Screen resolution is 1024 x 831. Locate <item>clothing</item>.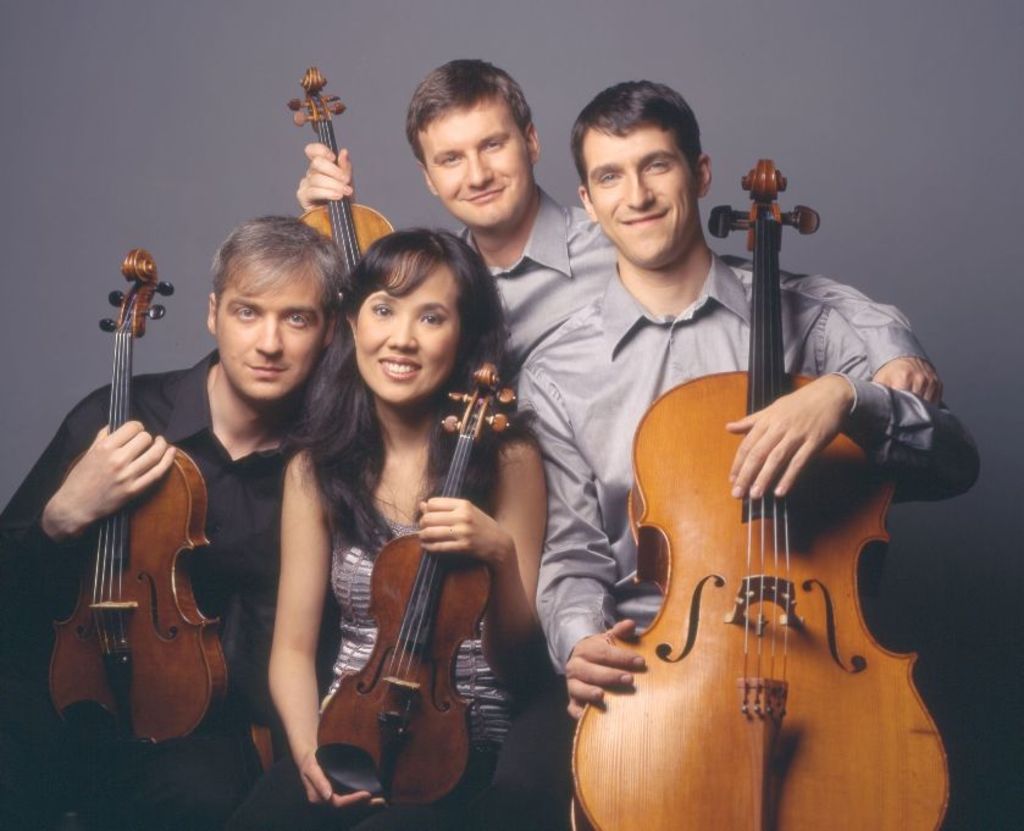
(left=237, top=506, right=524, bottom=830).
